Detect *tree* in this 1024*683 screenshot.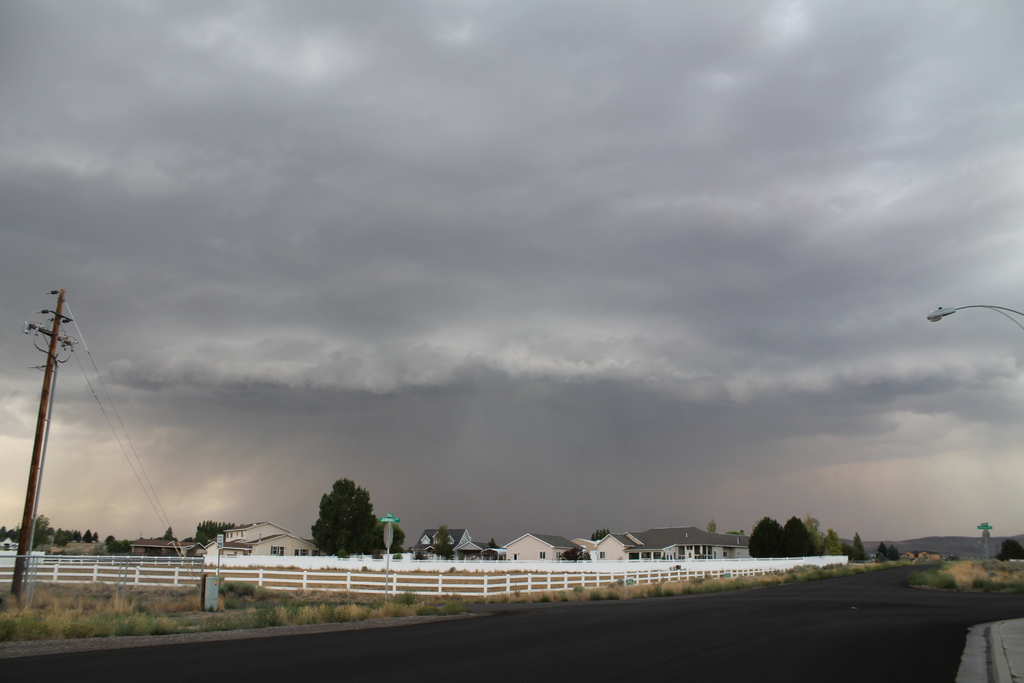
Detection: <region>153, 525, 178, 542</region>.
